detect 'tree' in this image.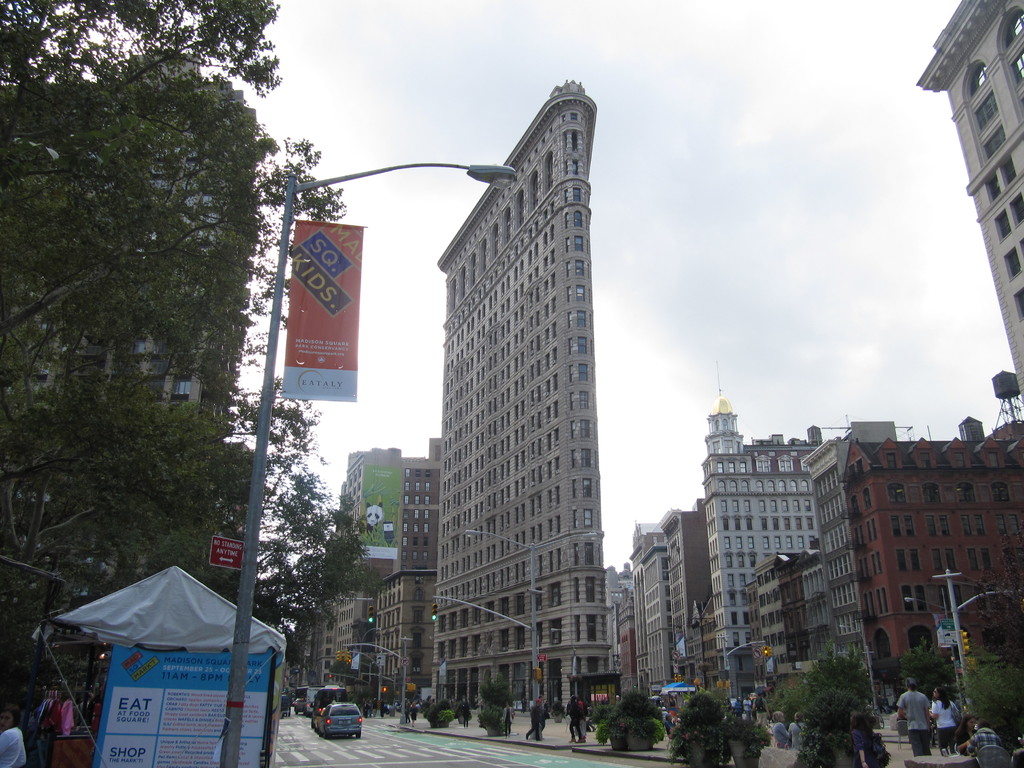
Detection: l=211, t=380, r=378, b=656.
